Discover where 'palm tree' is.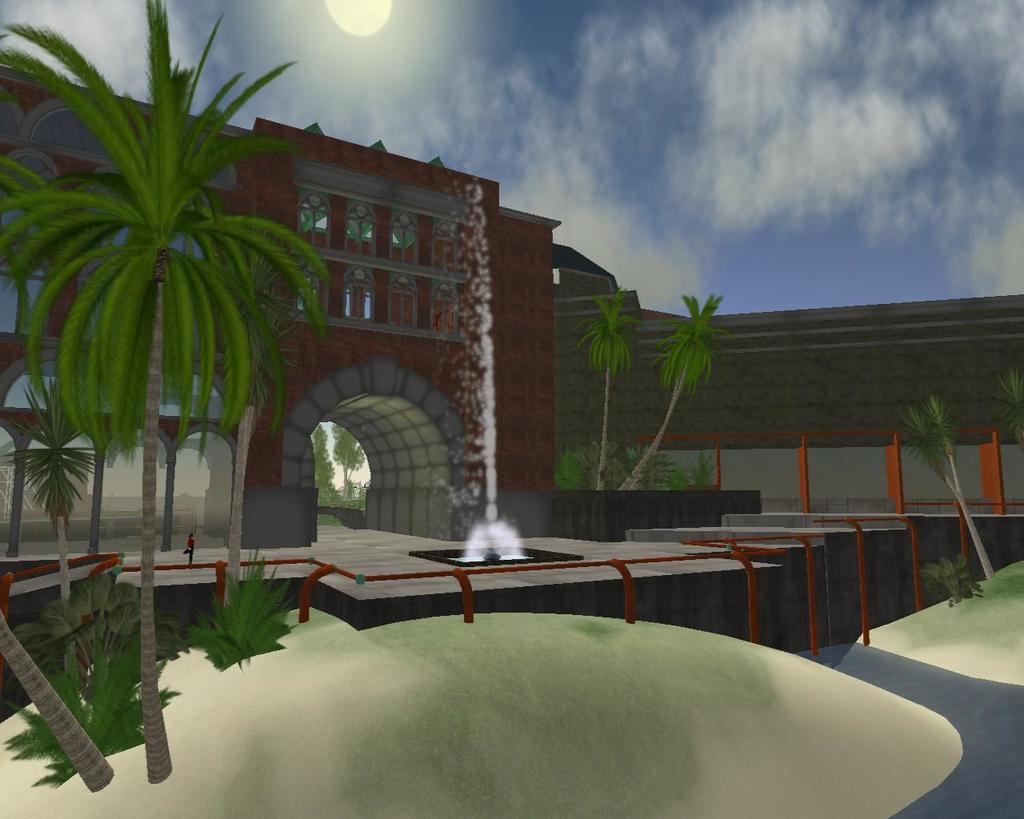
Discovered at (x1=579, y1=279, x2=622, y2=476).
